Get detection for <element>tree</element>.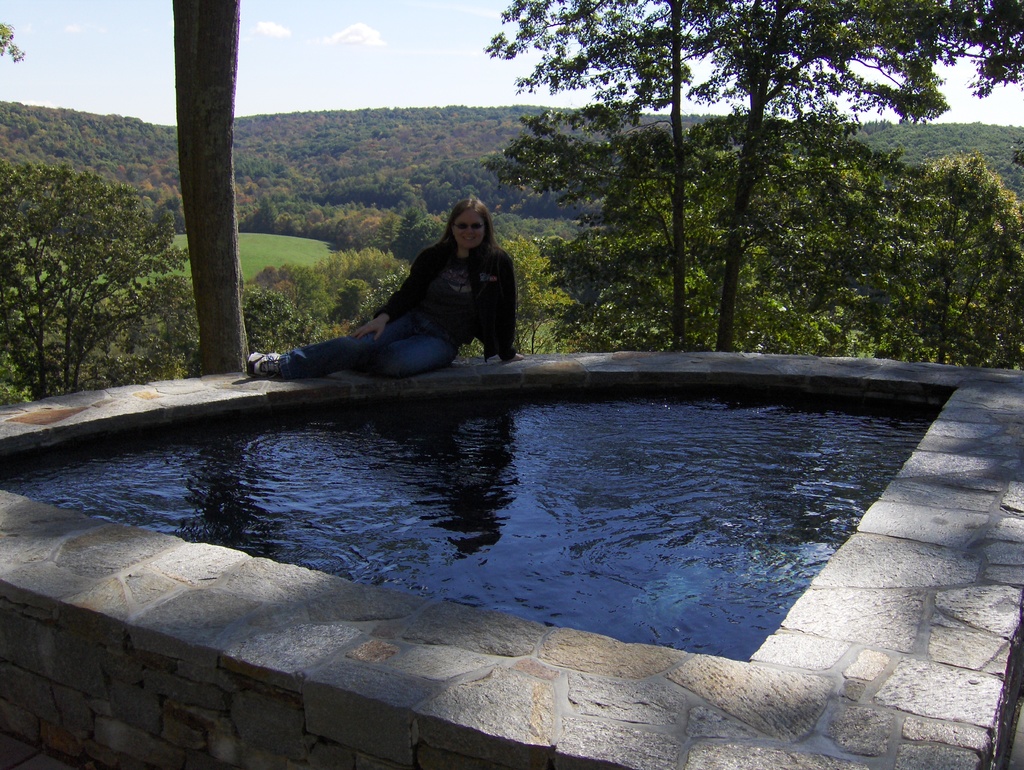
Detection: region(480, 121, 1023, 381).
